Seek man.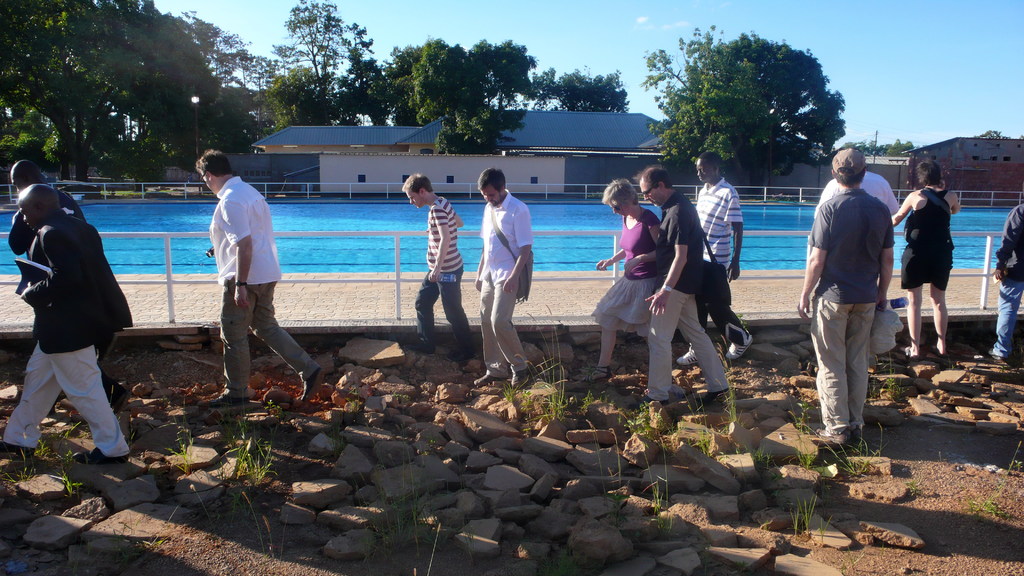
bbox(0, 182, 127, 468).
